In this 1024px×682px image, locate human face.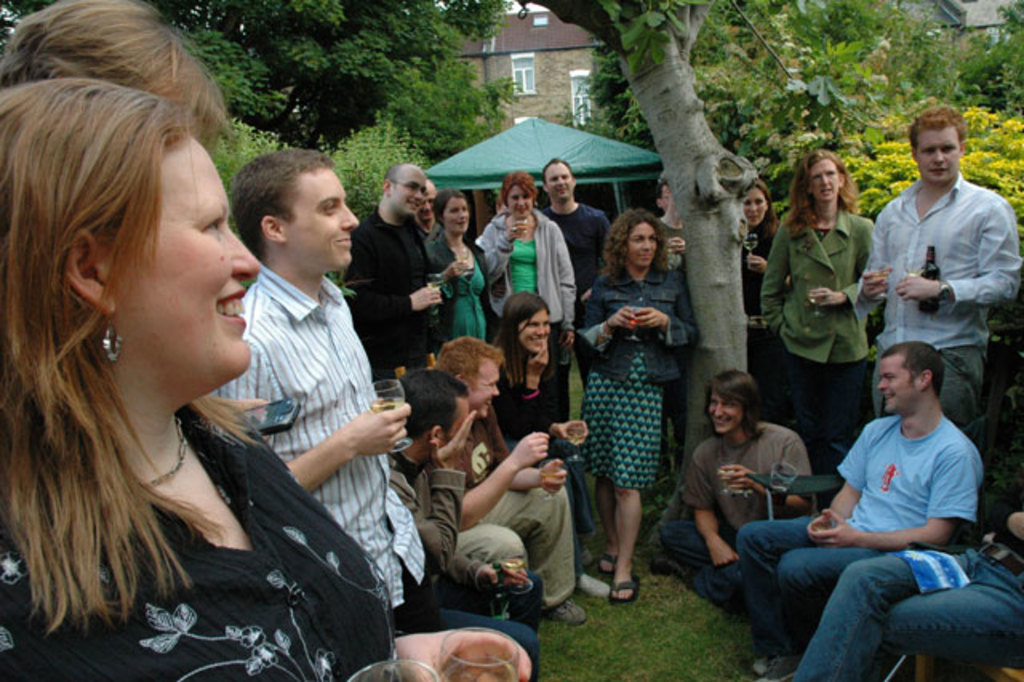
Bounding box: bbox=(546, 162, 571, 202).
